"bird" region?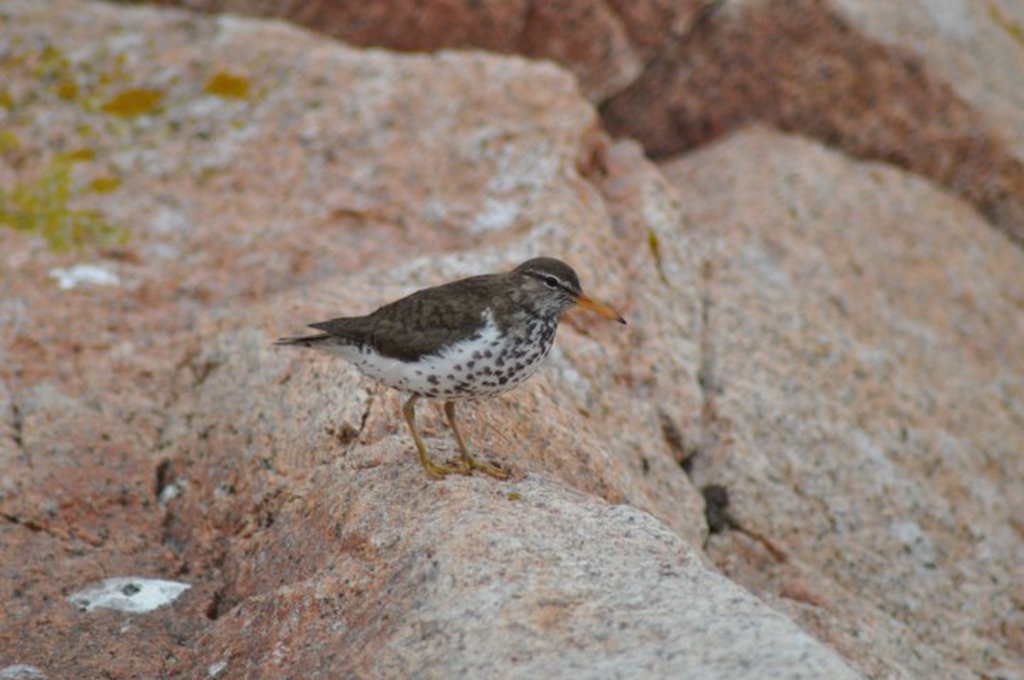
(x1=282, y1=250, x2=617, y2=482)
